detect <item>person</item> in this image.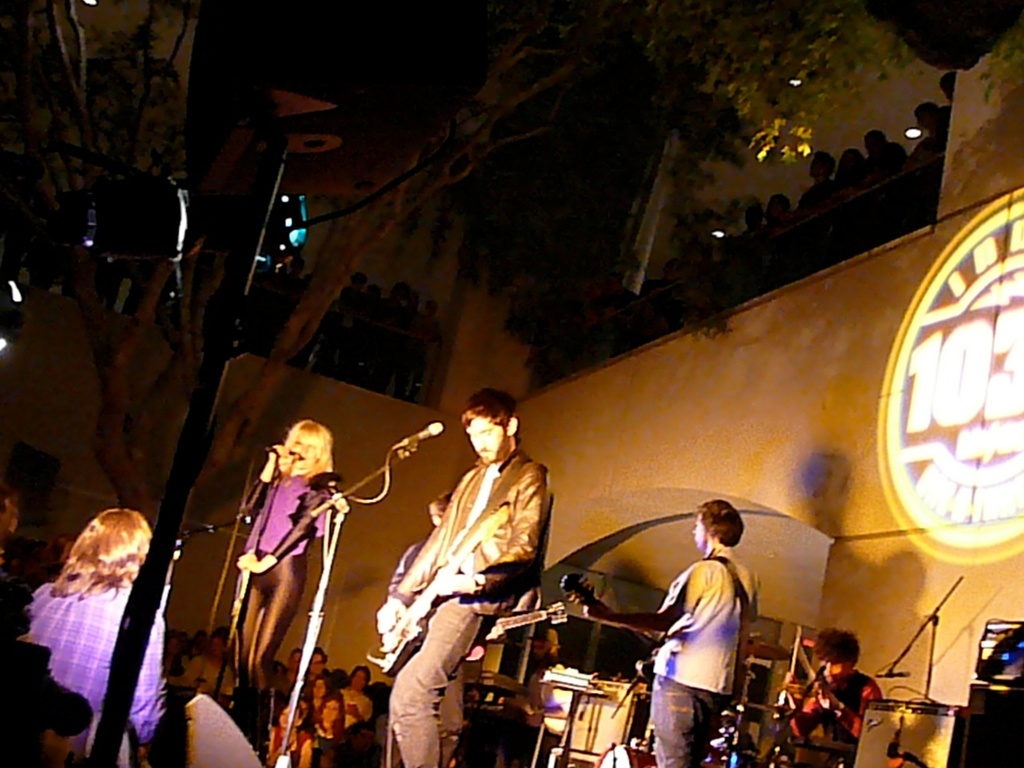
Detection: (262, 696, 315, 762).
